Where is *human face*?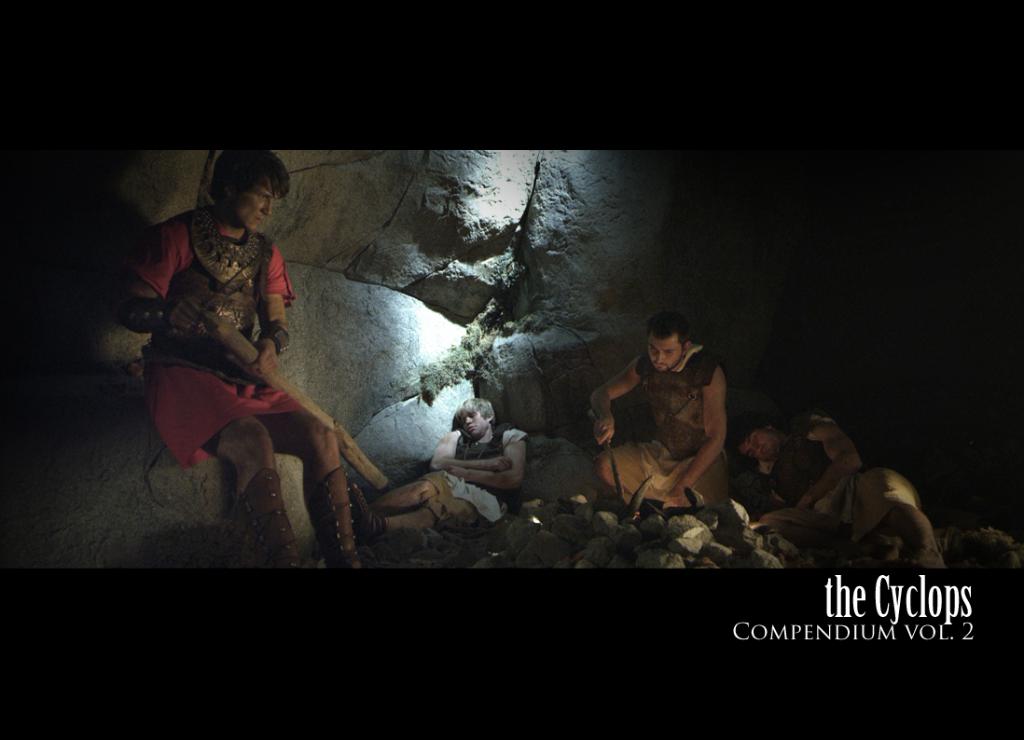
region(741, 431, 776, 456).
